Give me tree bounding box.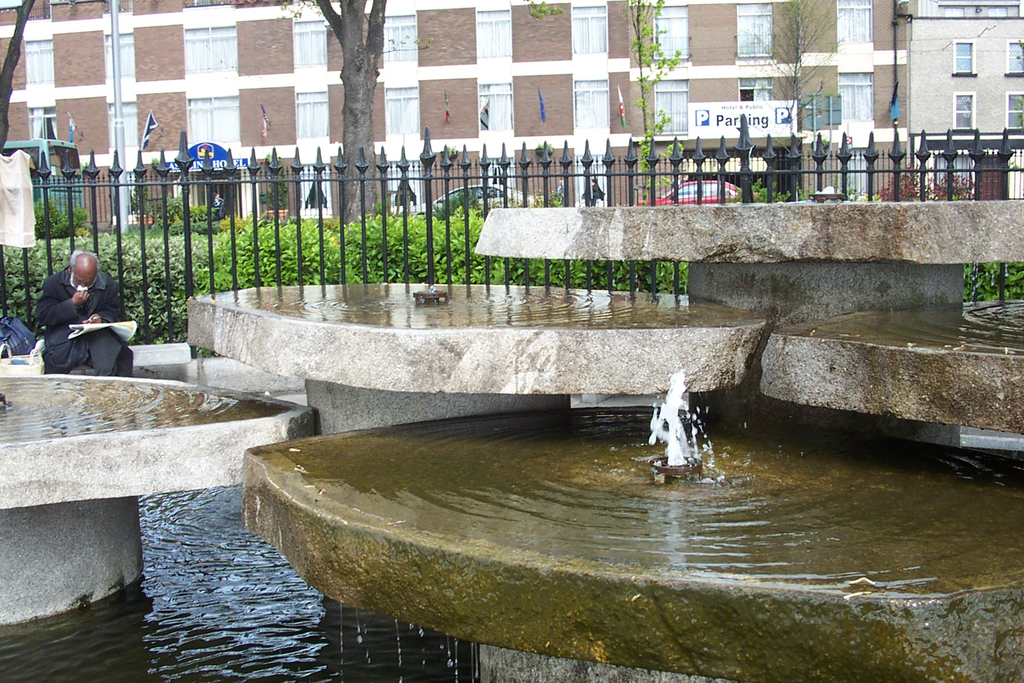
bbox(740, 0, 853, 184).
